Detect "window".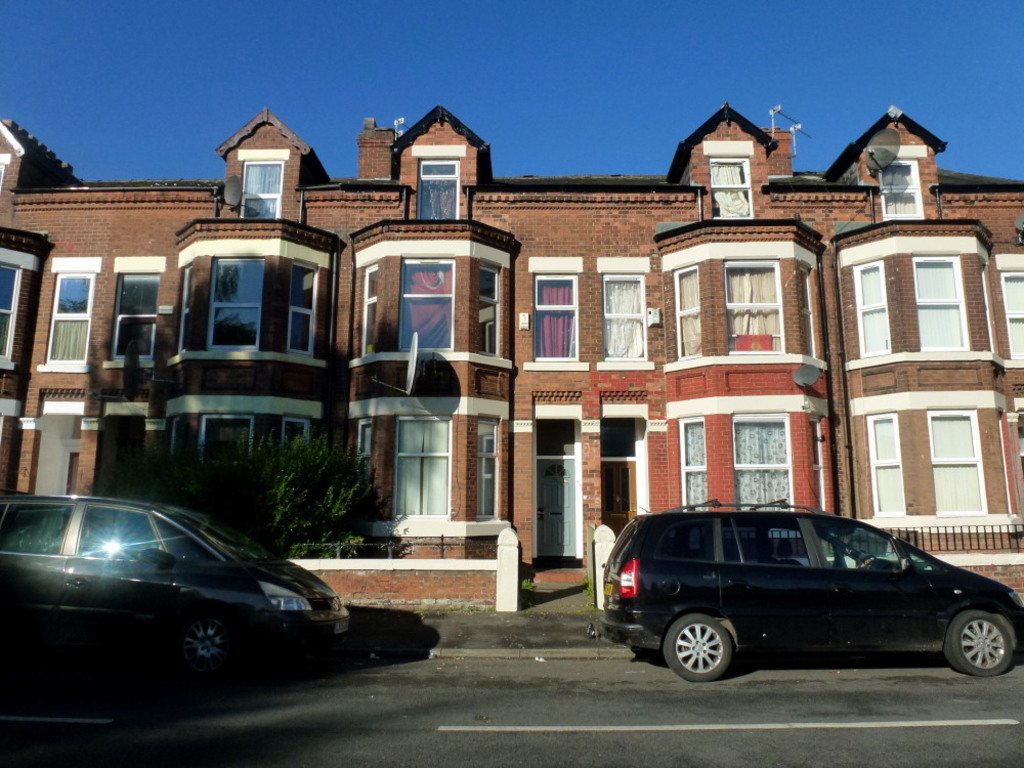
Detected at {"left": 399, "top": 258, "right": 455, "bottom": 348}.
